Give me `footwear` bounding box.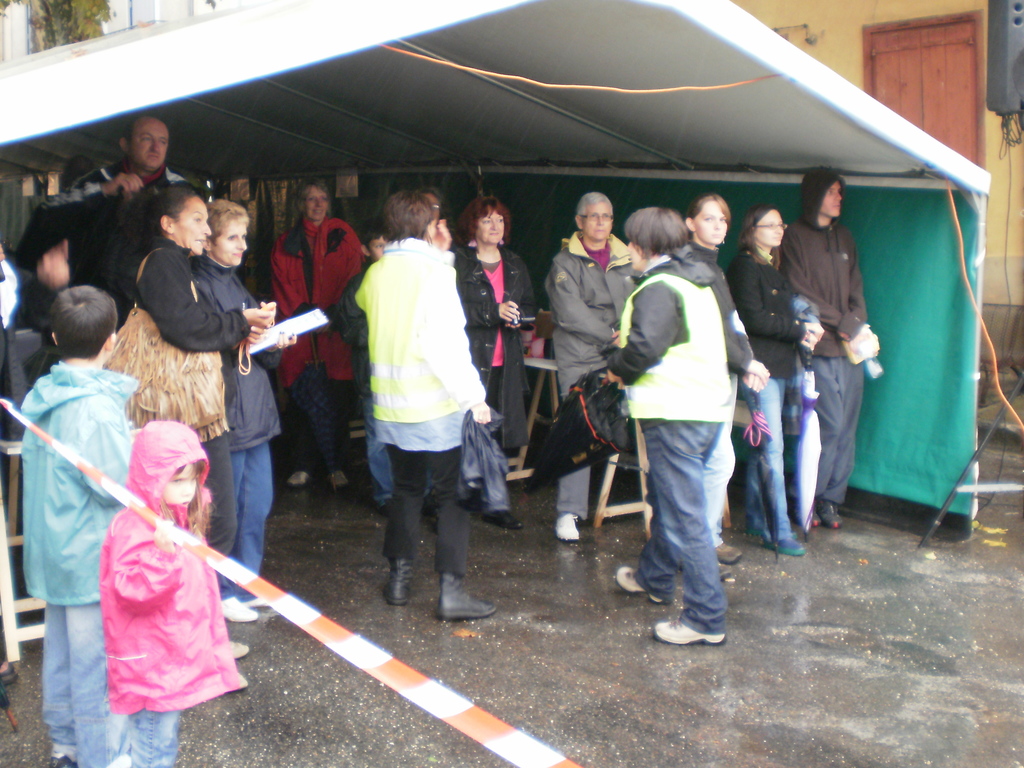
box(486, 506, 524, 526).
